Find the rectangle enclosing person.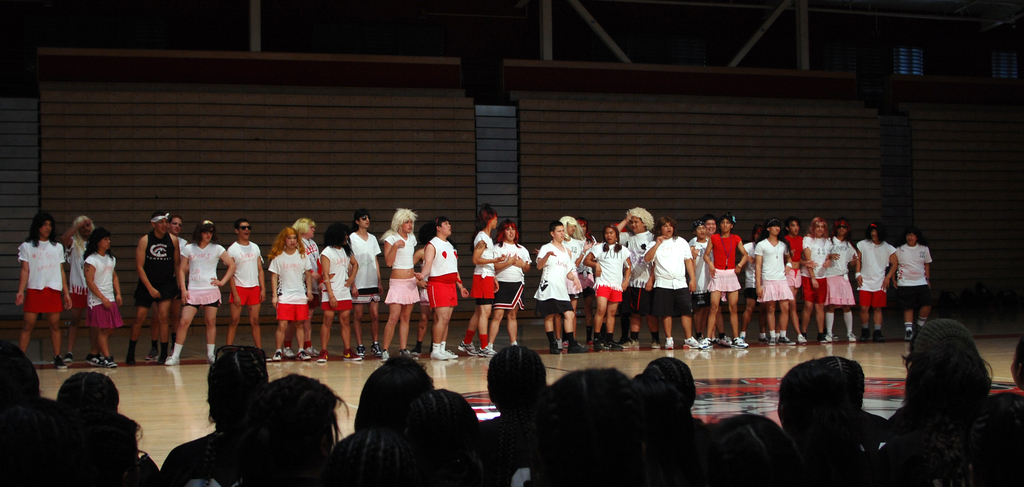
<region>415, 213, 473, 362</region>.
